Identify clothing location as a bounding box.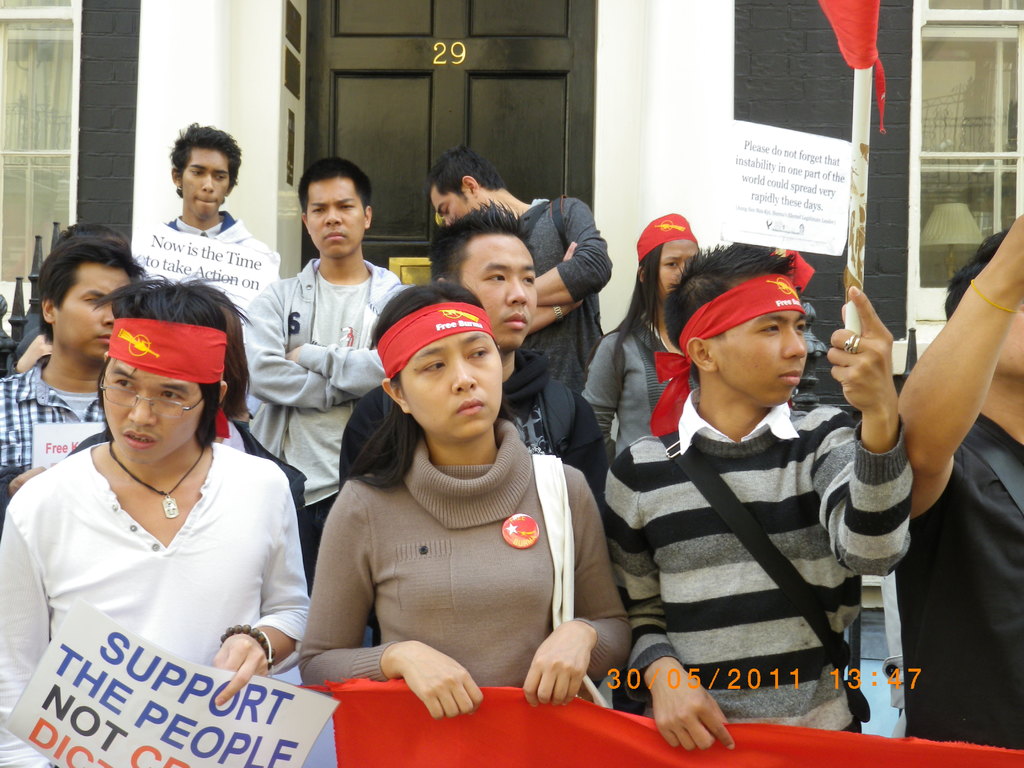
bbox=[608, 397, 918, 732].
